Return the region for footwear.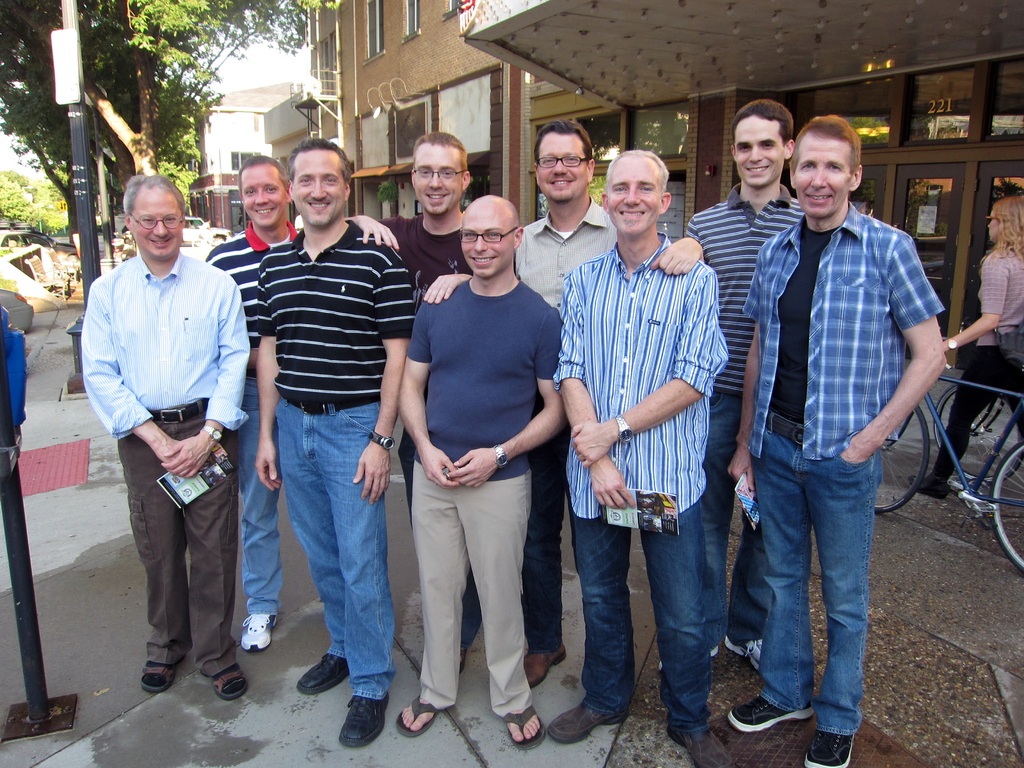
Rect(203, 667, 252, 704).
